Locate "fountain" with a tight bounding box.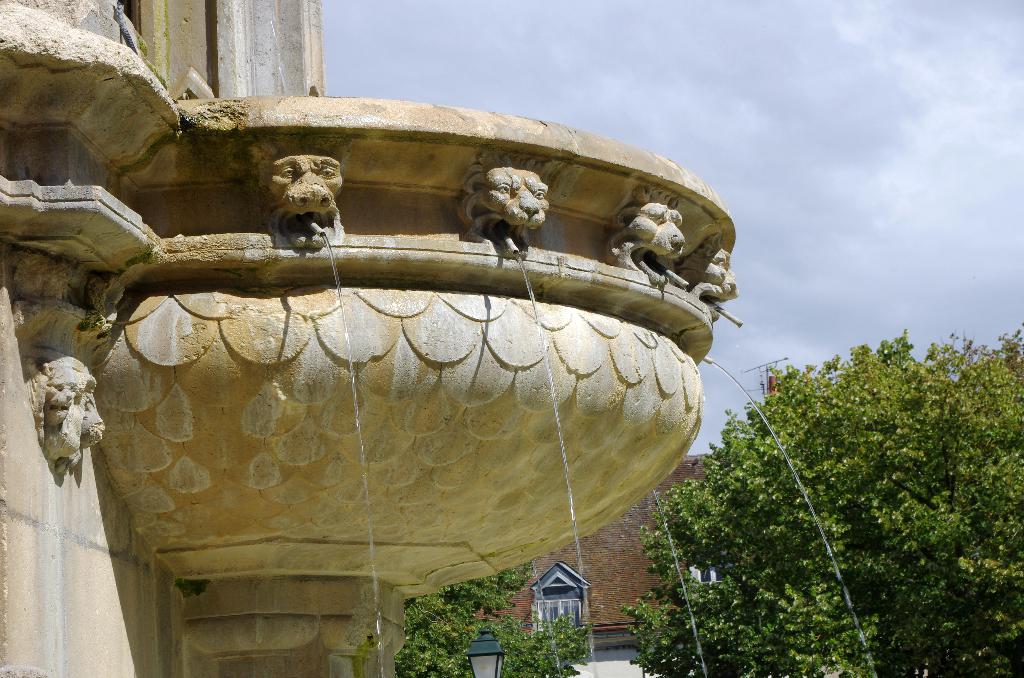
0/0/885/677.
